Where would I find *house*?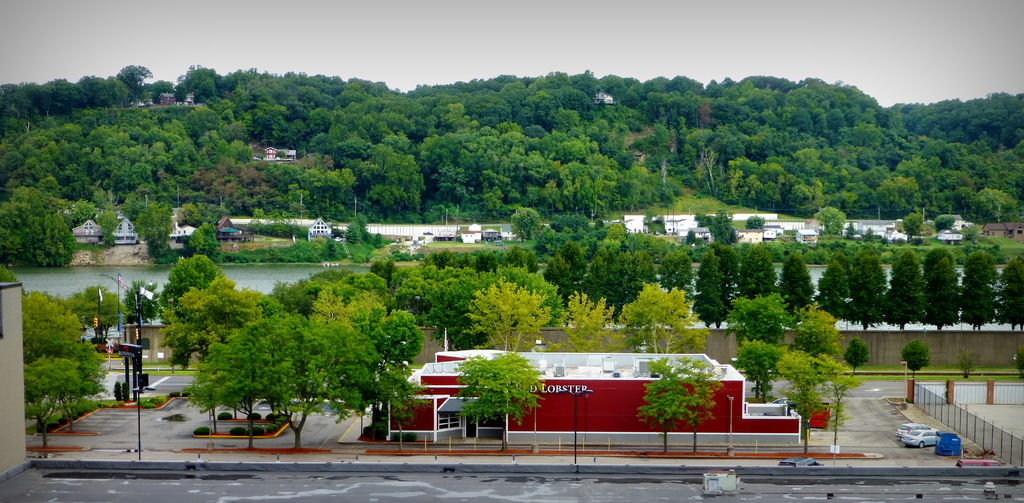
At Rect(180, 88, 196, 102).
